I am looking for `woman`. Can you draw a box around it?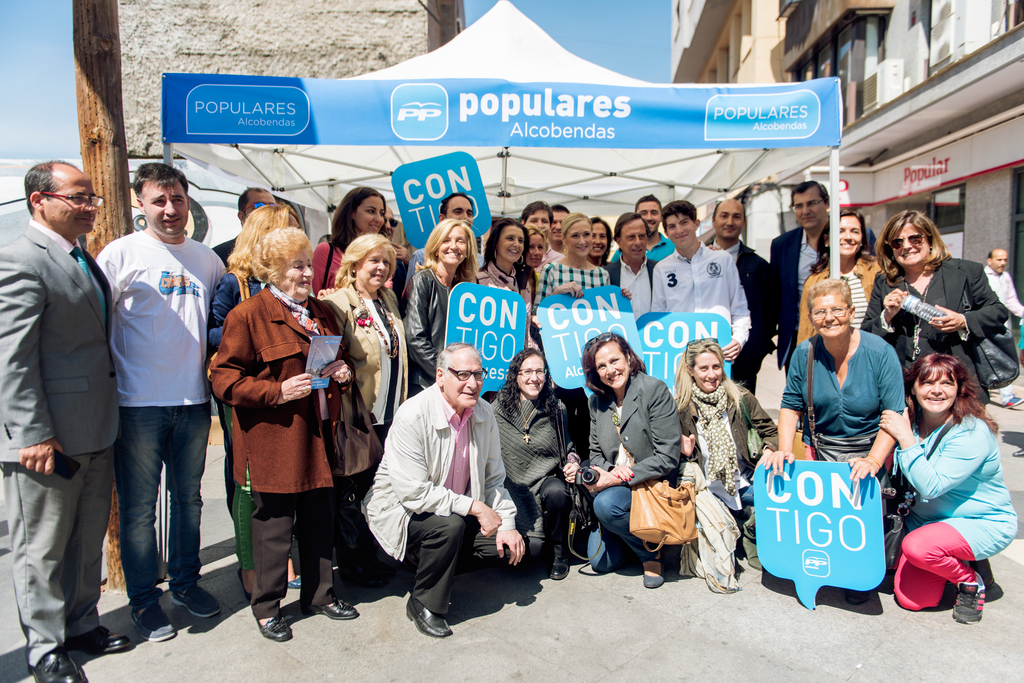
Sure, the bounding box is {"x1": 396, "y1": 219, "x2": 484, "y2": 409}.
